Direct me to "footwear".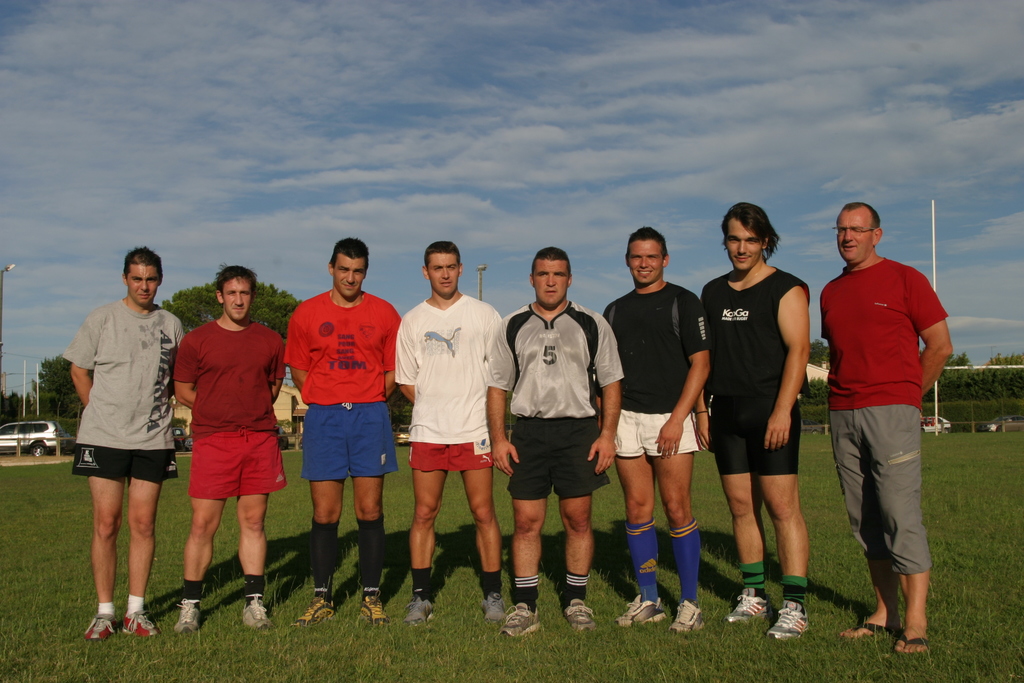
Direction: rect(237, 593, 269, 633).
